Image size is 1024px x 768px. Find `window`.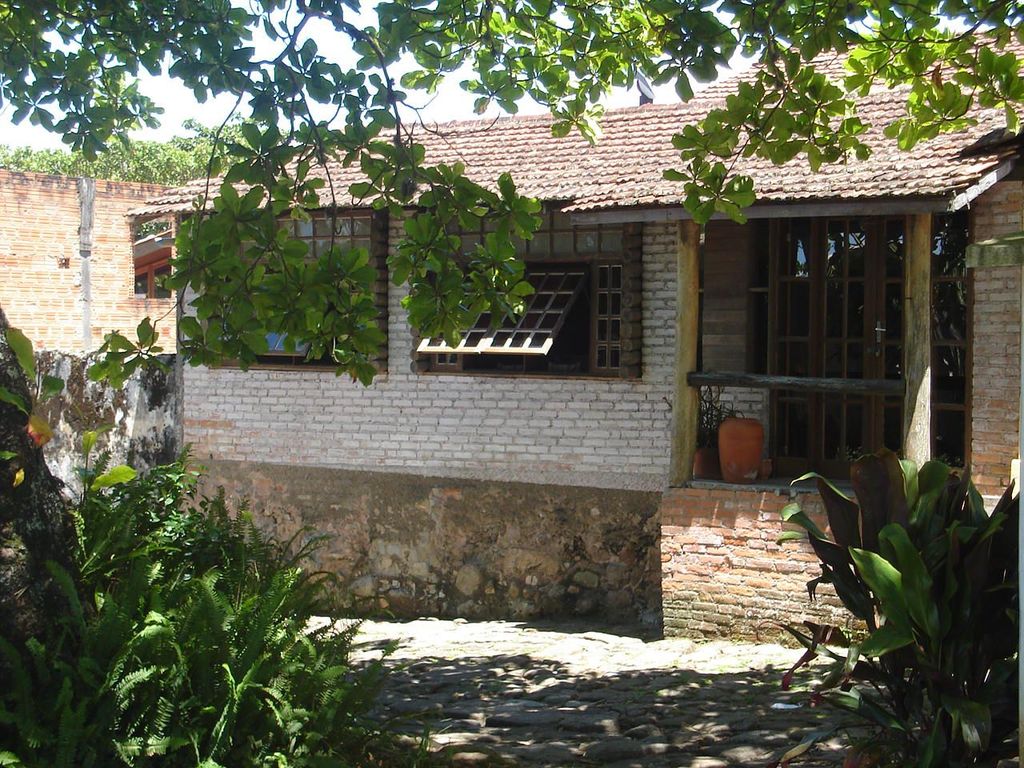
x1=414 y1=204 x2=646 y2=382.
